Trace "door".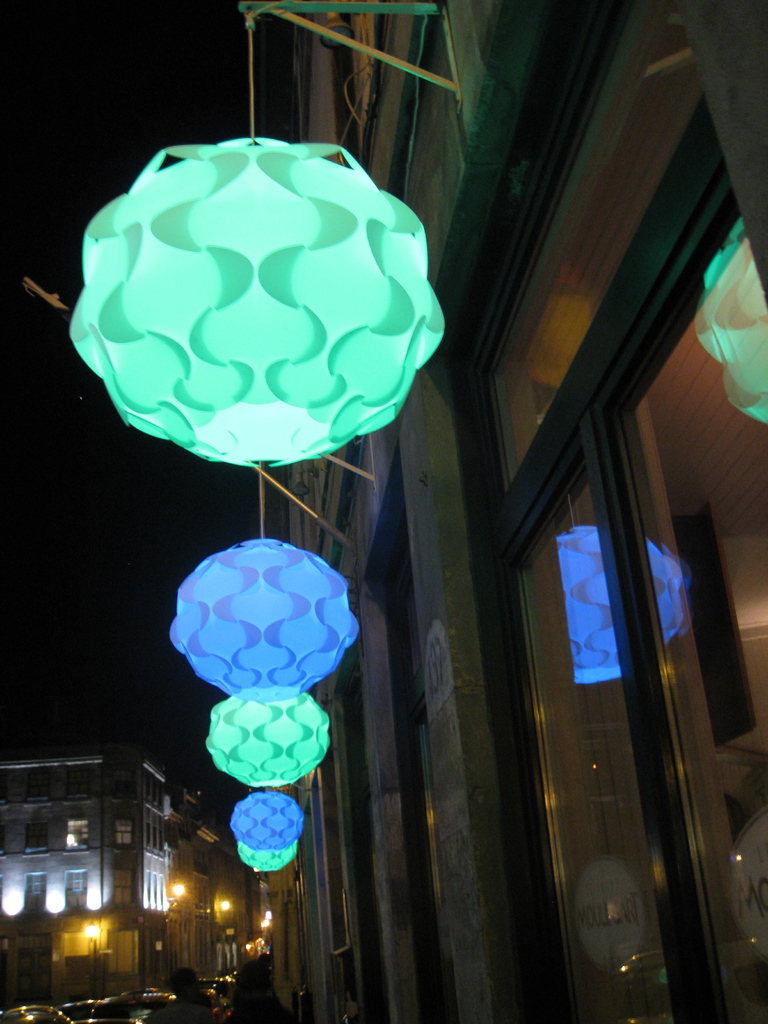
Traced to (left=483, top=211, right=762, bottom=1023).
